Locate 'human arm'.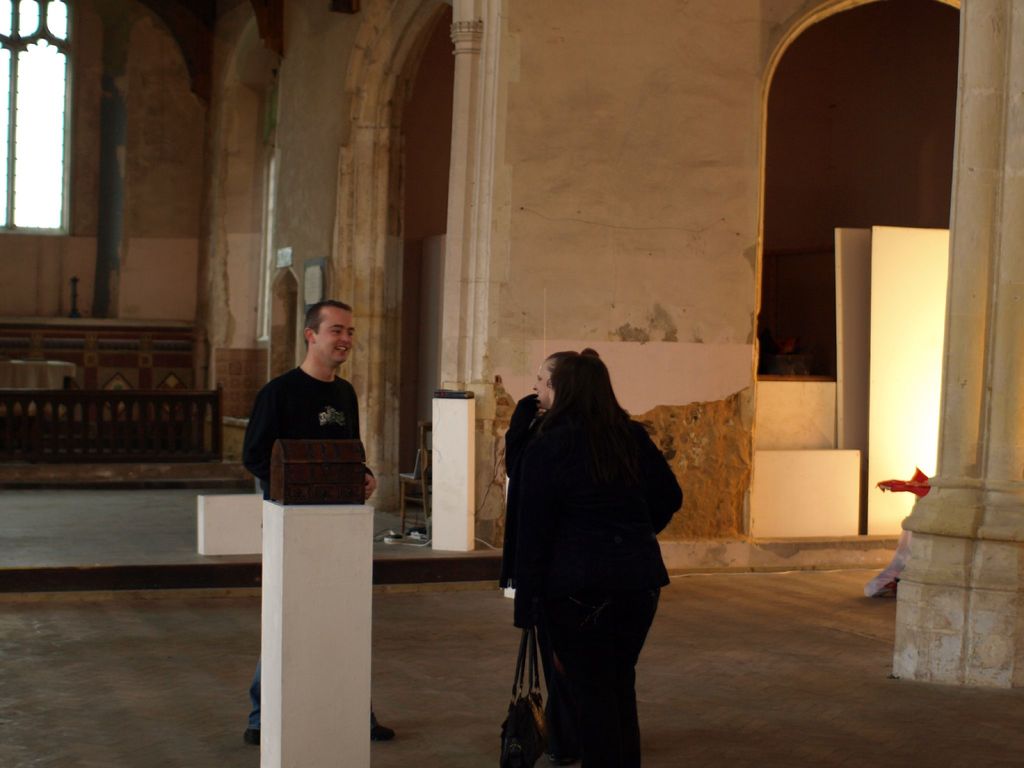
Bounding box: (241, 393, 368, 499).
